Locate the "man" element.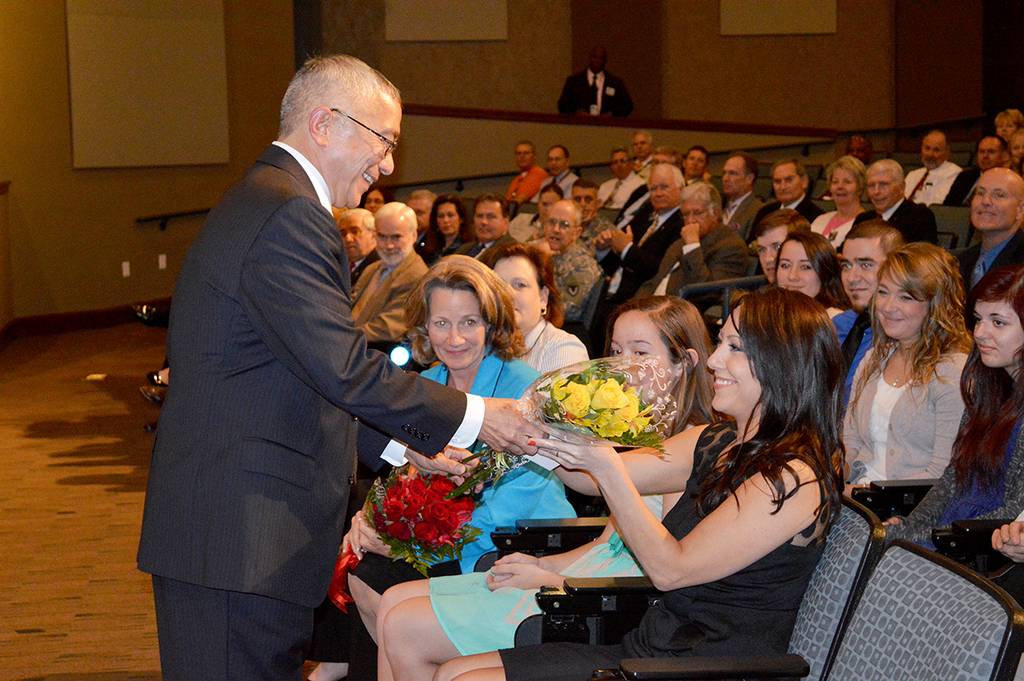
Element bbox: 746,160,823,230.
